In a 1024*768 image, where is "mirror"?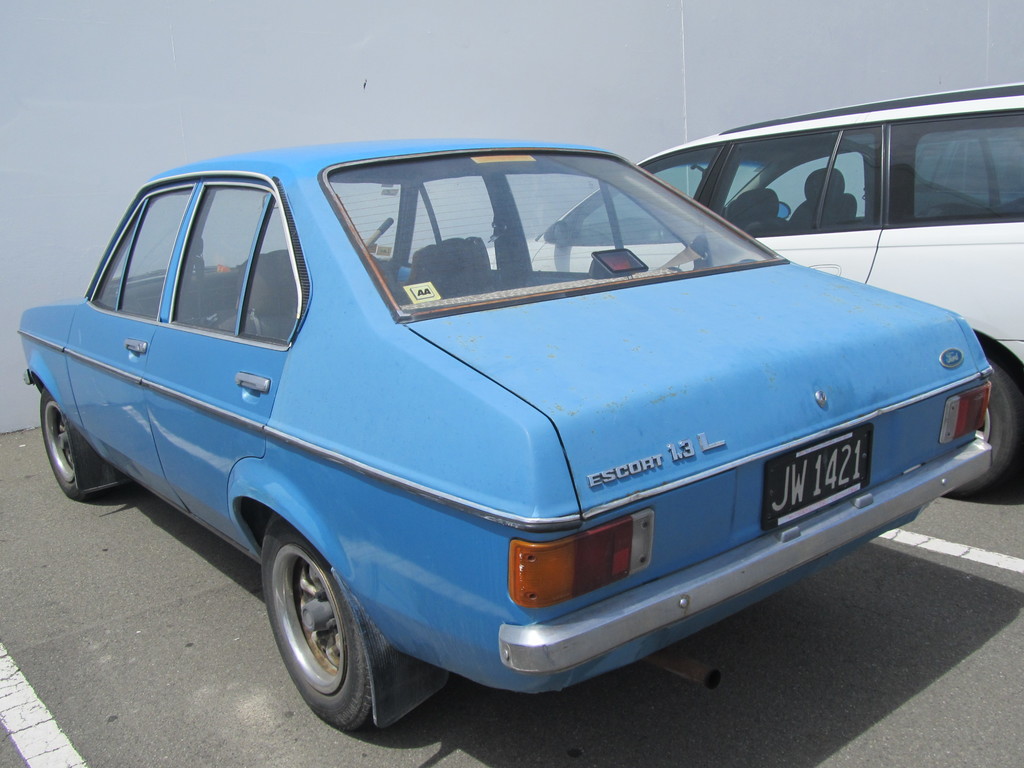
crop(124, 179, 212, 318).
